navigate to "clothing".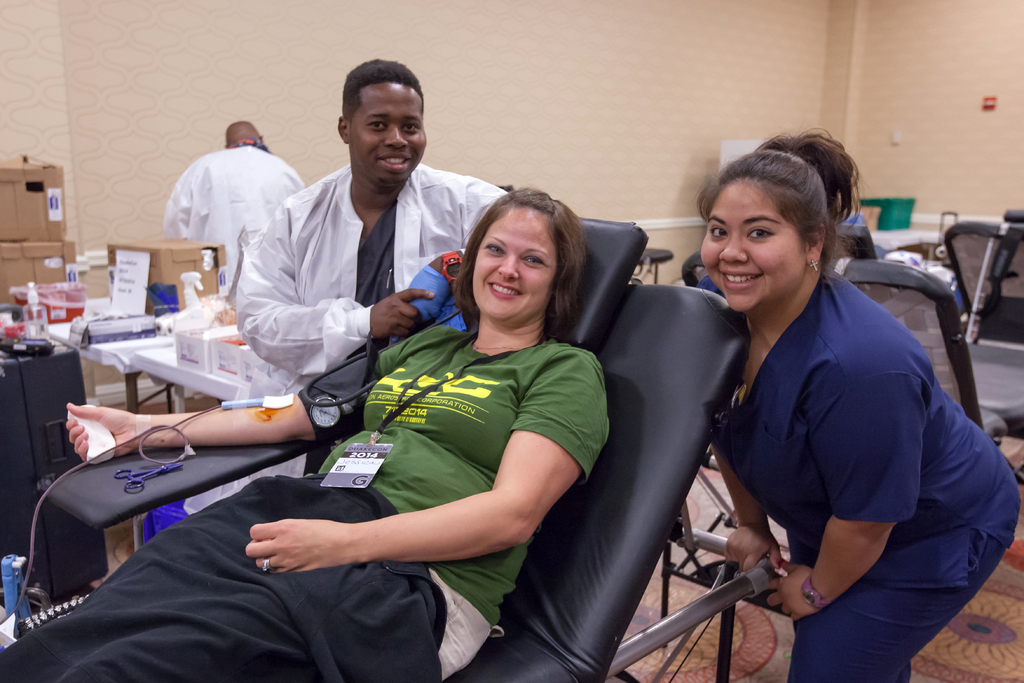
Navigation target: crop(709, 261, 1019, 682).
